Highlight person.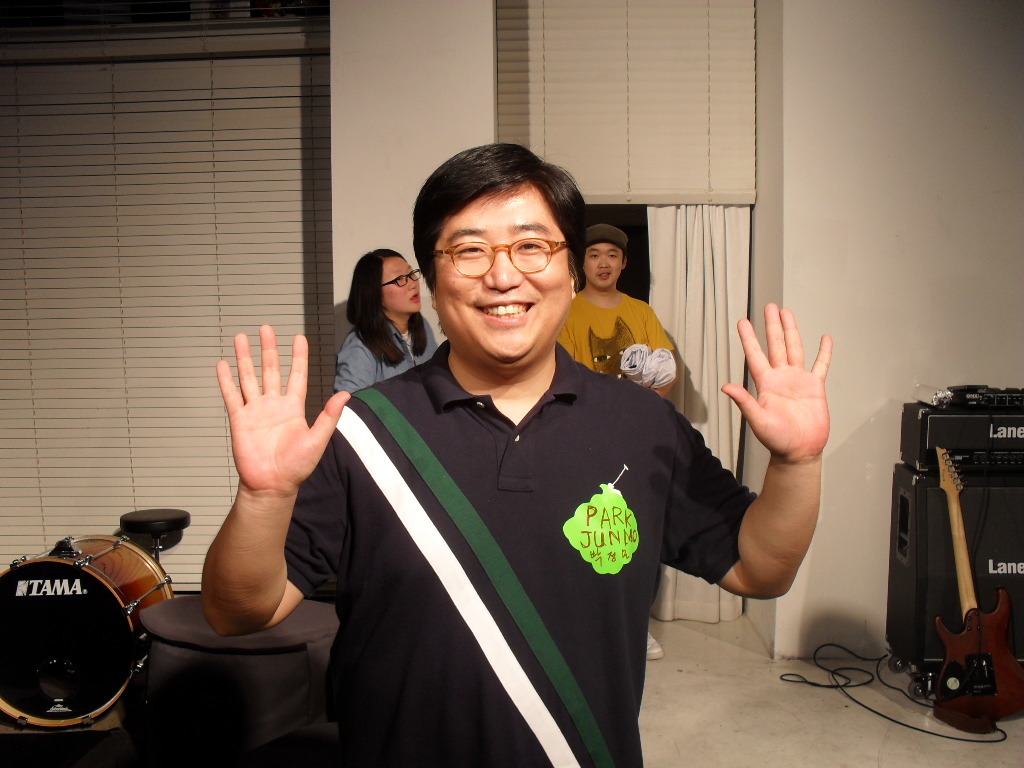
Highlighted region: bbox(330, 238, 439, 394).
